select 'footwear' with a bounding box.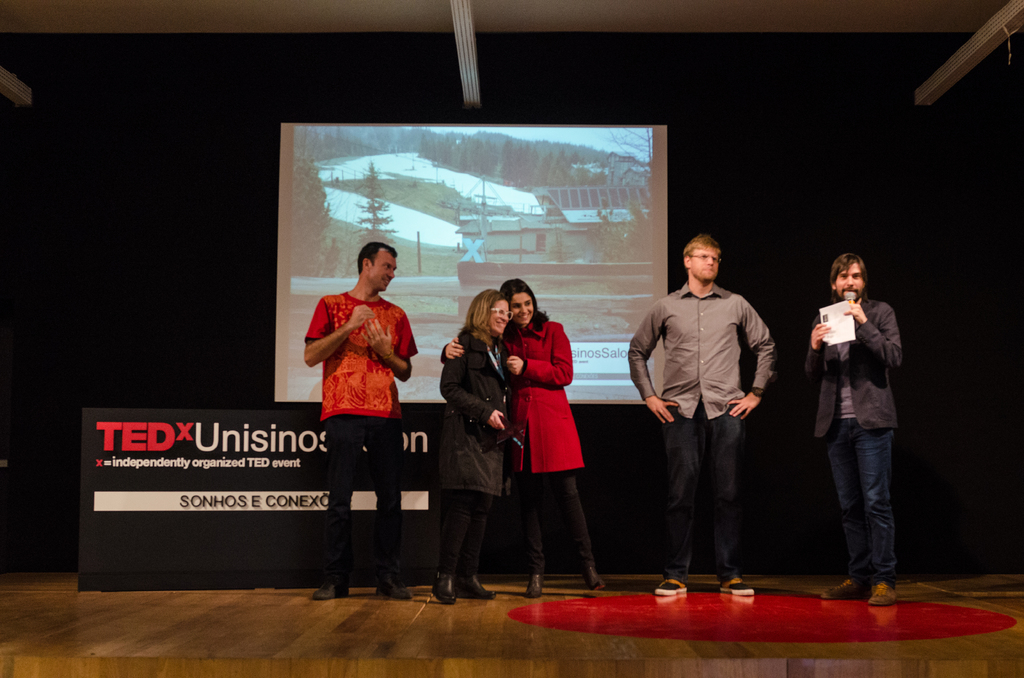
376,575,412,599.
